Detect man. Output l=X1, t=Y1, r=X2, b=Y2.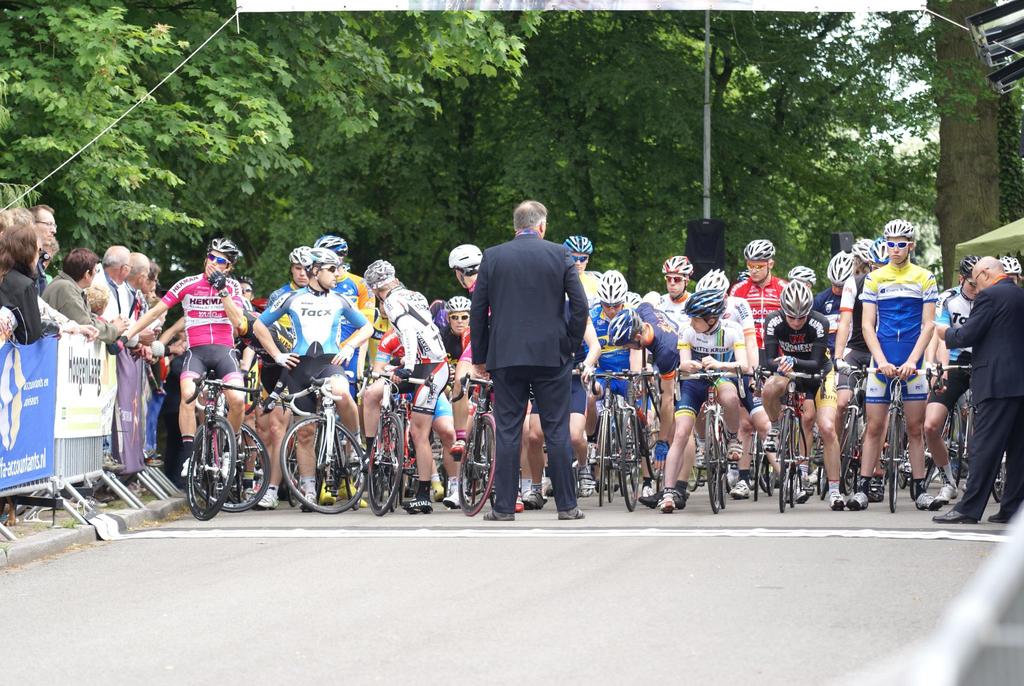
l=716, t=238, r=787, b=316.
